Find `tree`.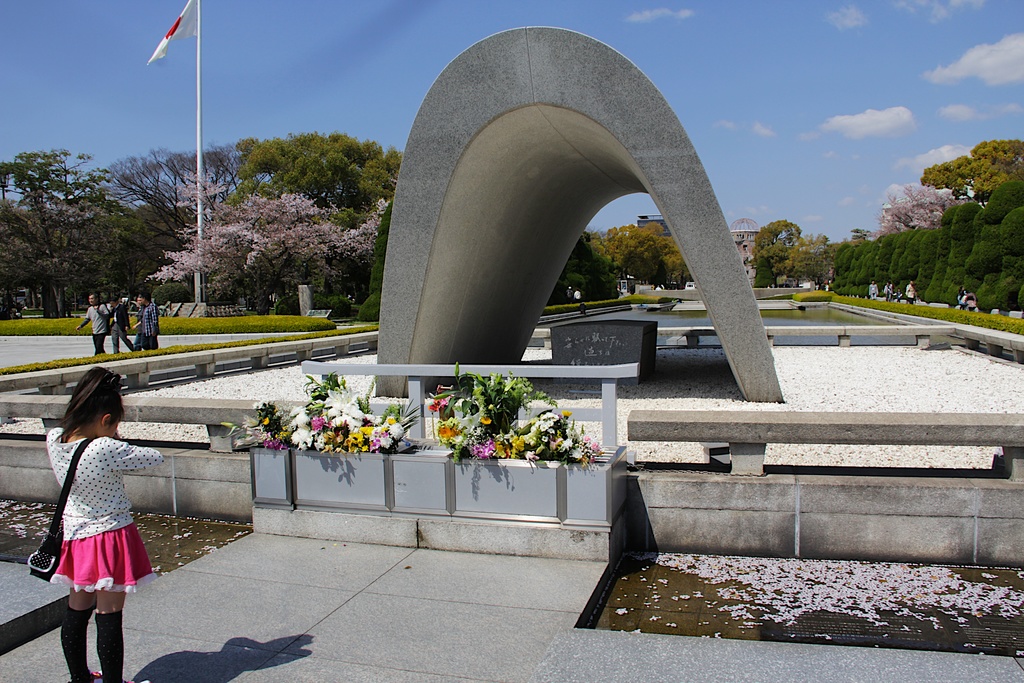
753 258 778 290.
